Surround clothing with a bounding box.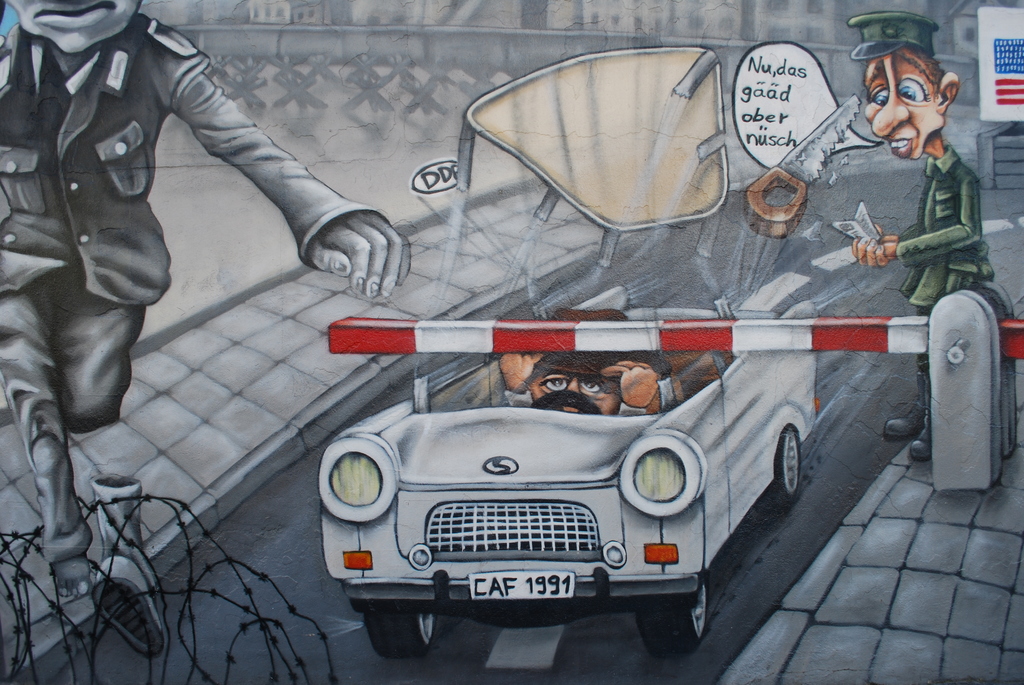
<region>0, 27, 390, 579</region>.
